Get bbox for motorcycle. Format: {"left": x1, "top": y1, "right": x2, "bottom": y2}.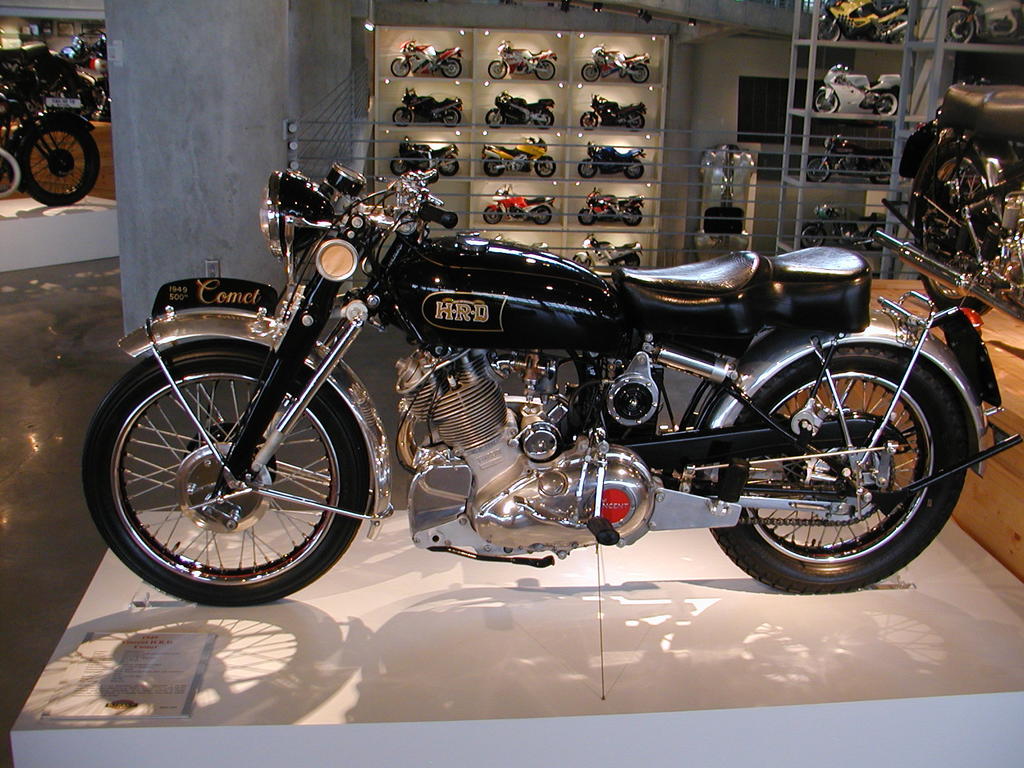
{"left": 945, "top": 2, "right": 1023, "bottom": 42}.
